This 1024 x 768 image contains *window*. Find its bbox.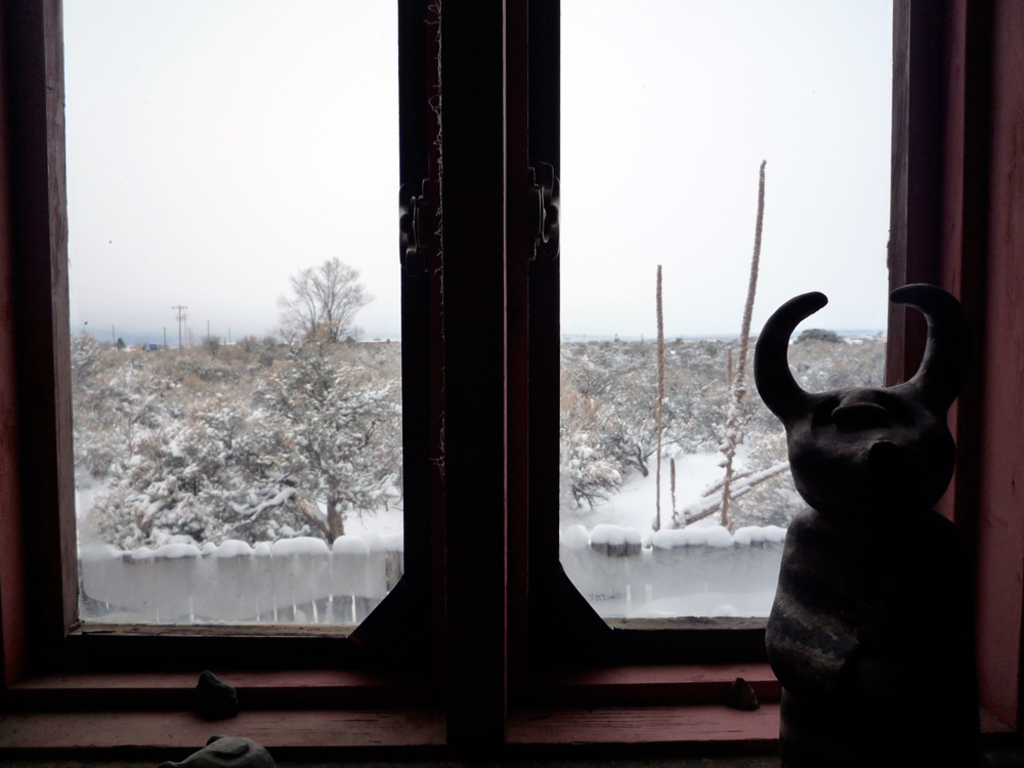
[55, 244, 447, 663].
